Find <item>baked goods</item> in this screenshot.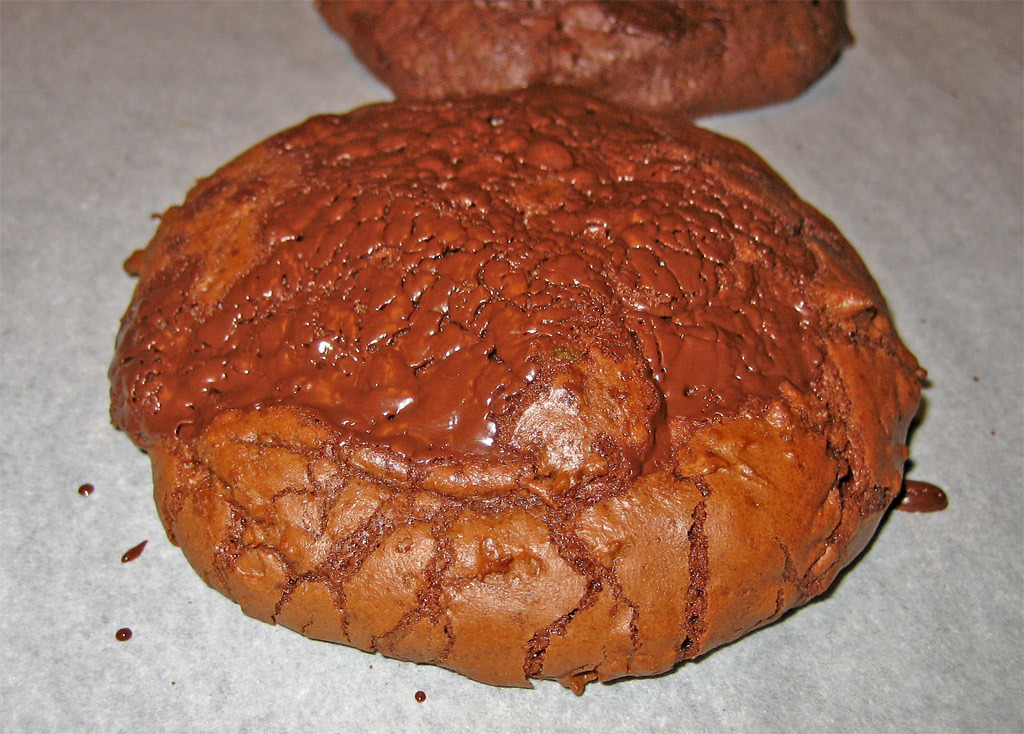
The bounding box for <item>baked goods</item> is 320 0 855 118.
